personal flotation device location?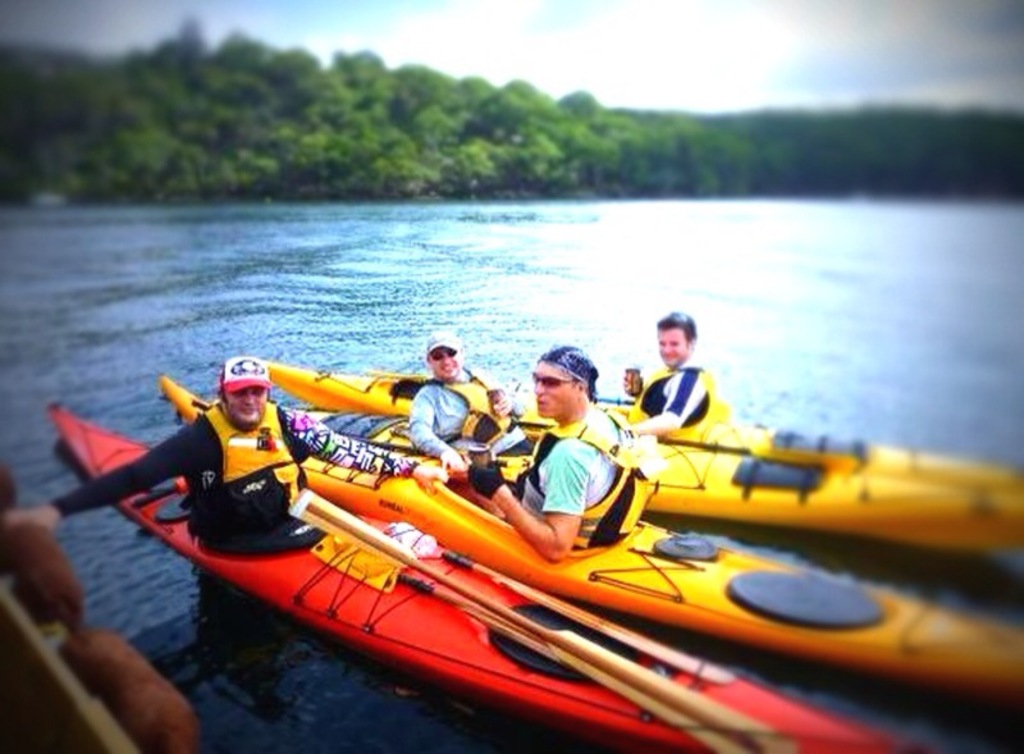
locate(626, 362, 745, 437)
